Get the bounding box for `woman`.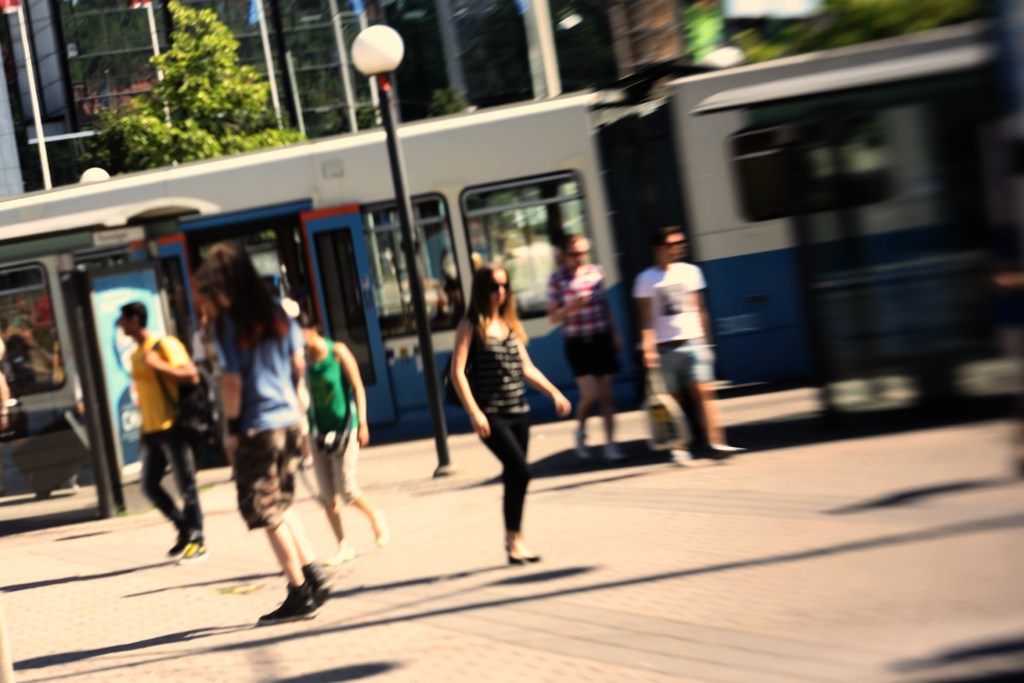
433/222/568/554.
